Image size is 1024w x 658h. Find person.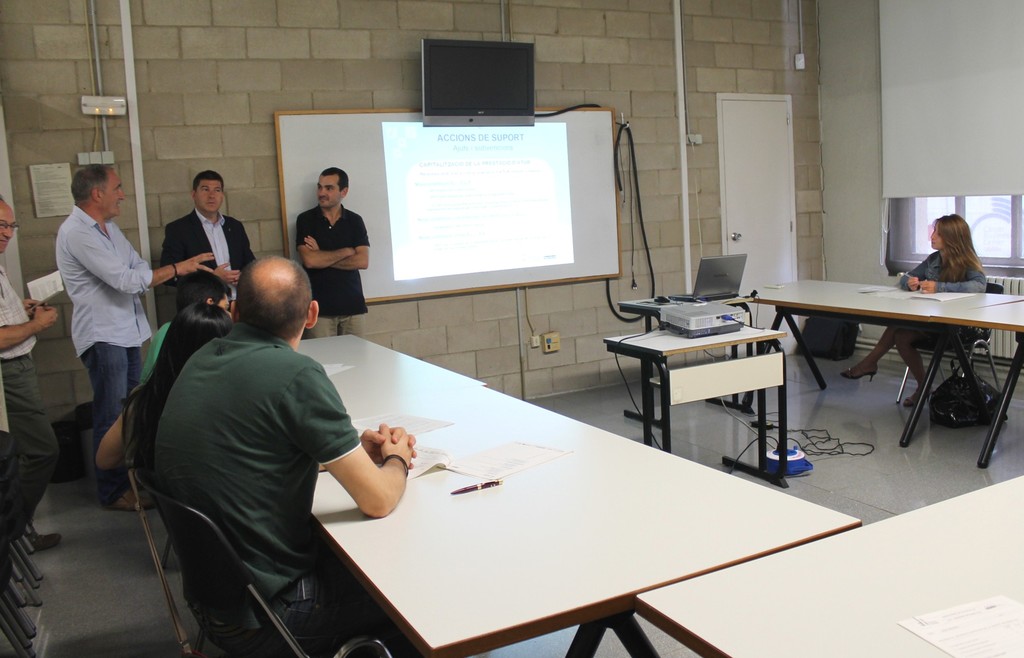
crop(150, 246, 421, 657).
